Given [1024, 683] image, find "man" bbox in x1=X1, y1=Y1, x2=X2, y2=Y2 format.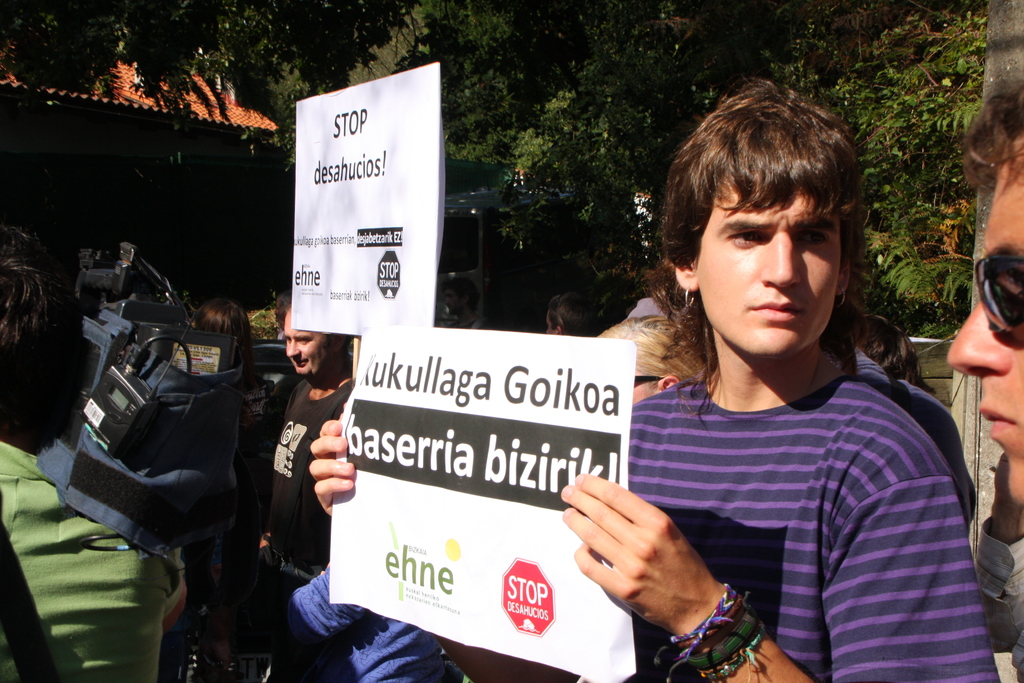
x1=557, y1=76, x2=996, y2=682.
